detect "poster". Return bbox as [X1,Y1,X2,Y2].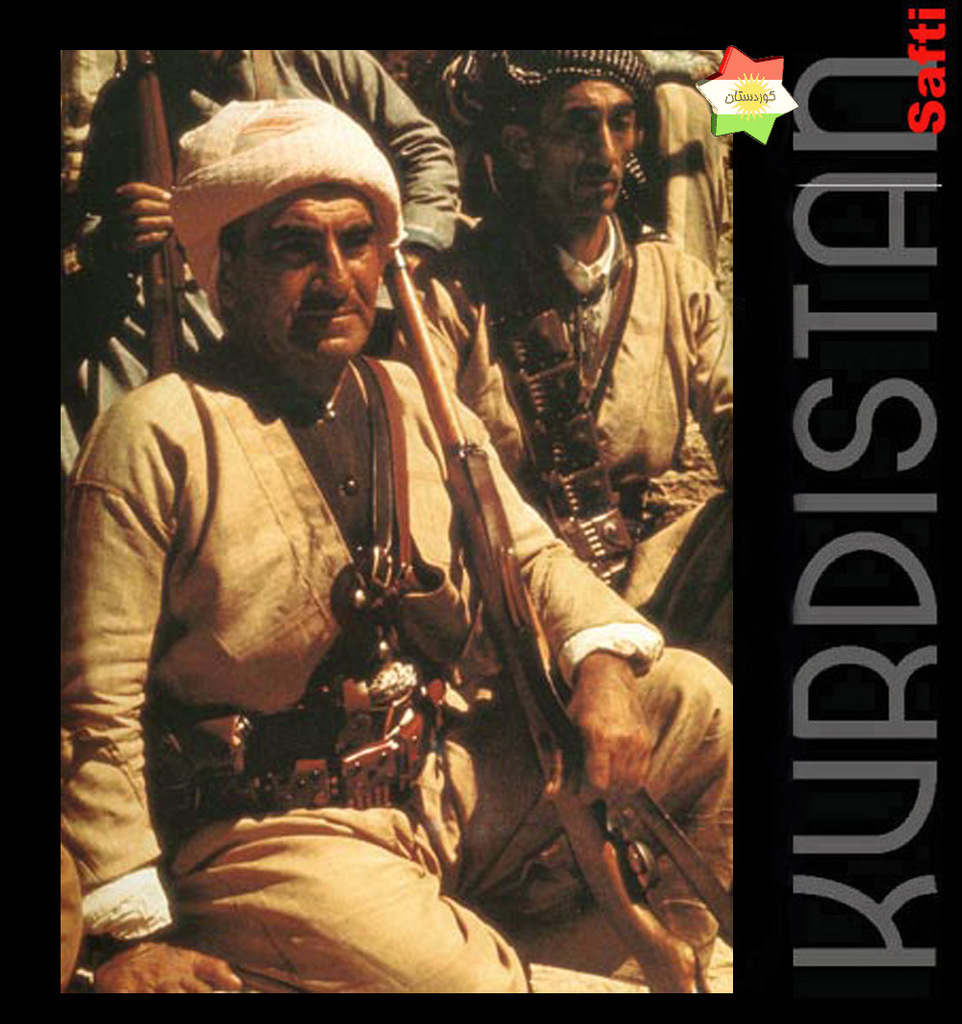
[0,0,961,1023].
